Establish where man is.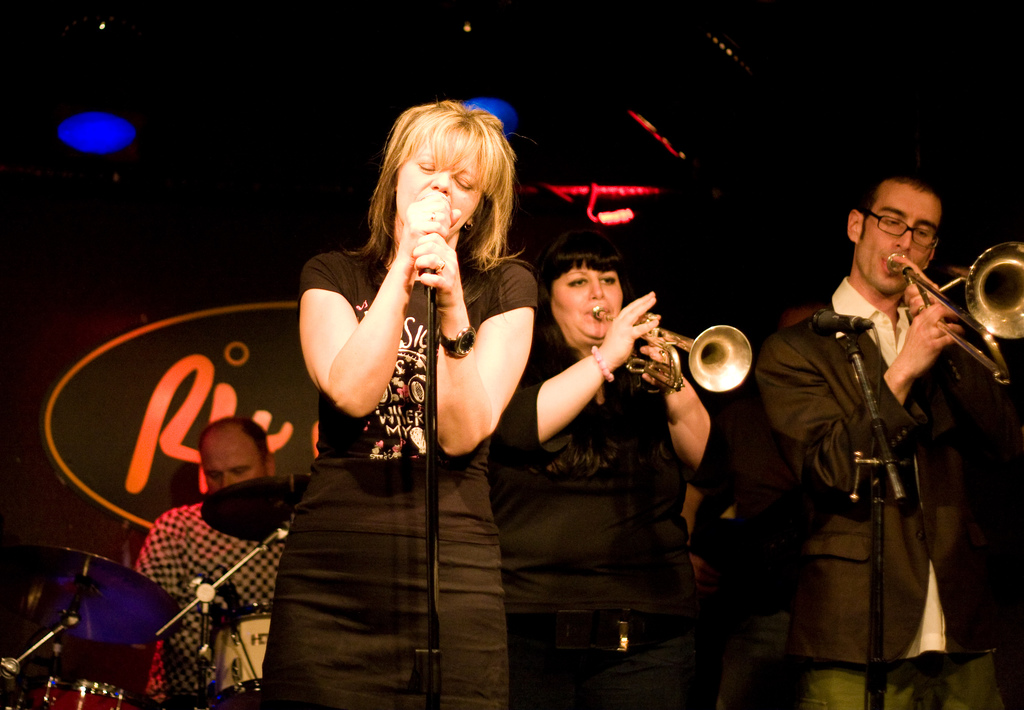
Established at <box>758,133,1005,709</box>.
